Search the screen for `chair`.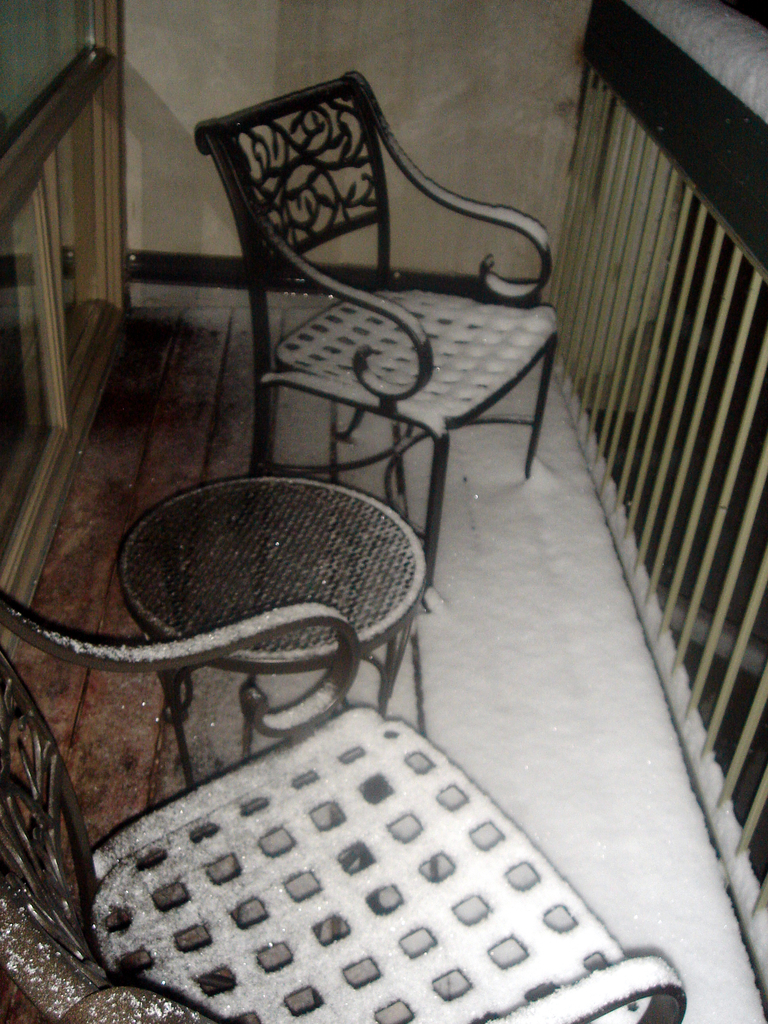
Found at BBox(184, 45, 568, 522).
